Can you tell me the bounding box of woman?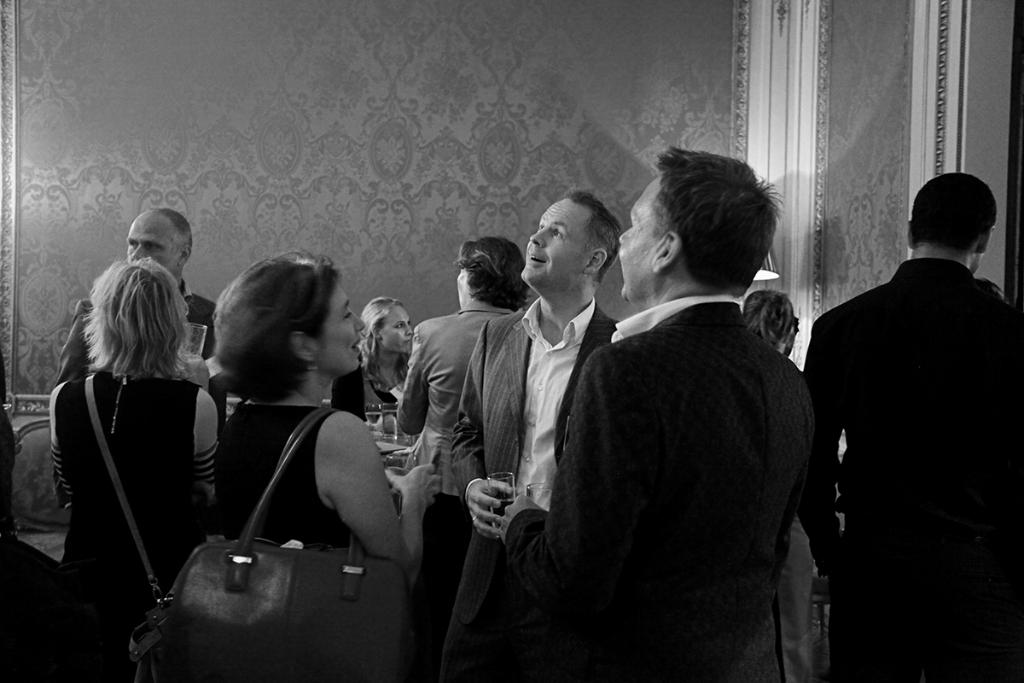
left=220, top=248, right=409, bottom=682.
